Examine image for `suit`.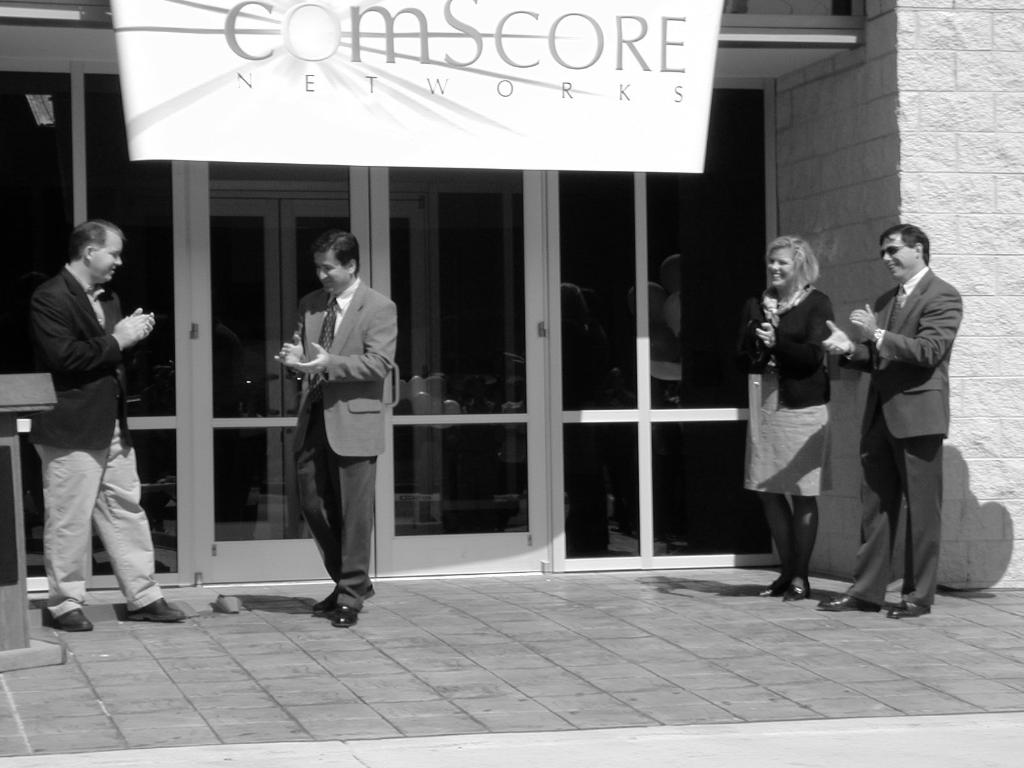
Examination result: 291 276 396 611.
